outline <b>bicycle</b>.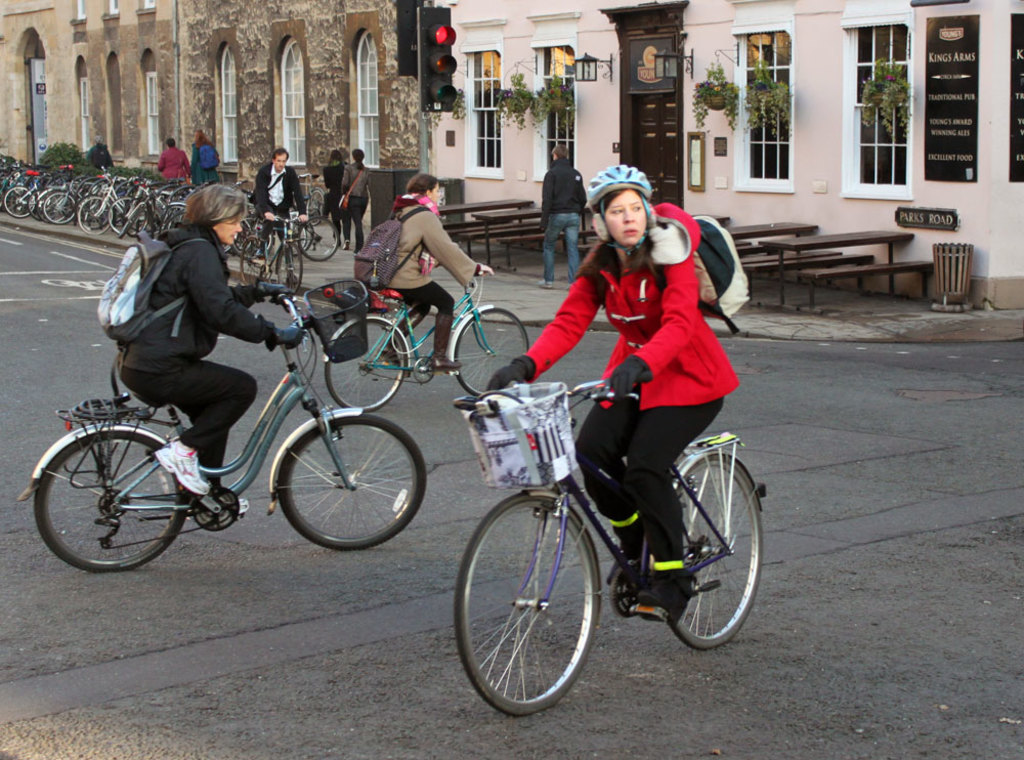
Outline: rect(113, 178, 164, 241).
